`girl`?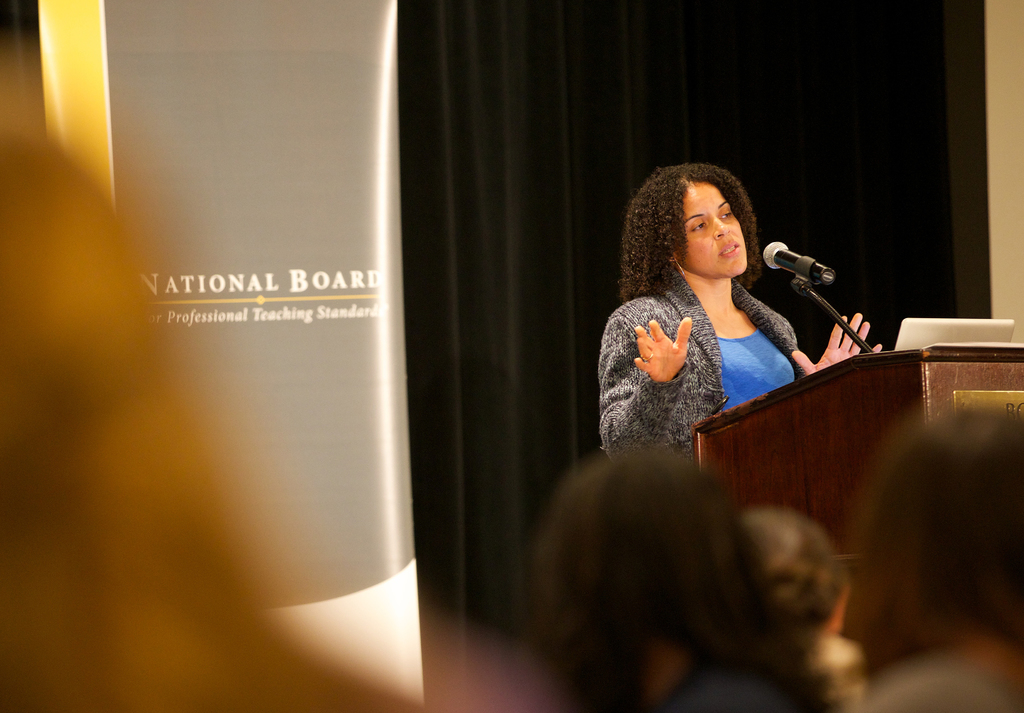
select_region(598, 164, 881, 465)
